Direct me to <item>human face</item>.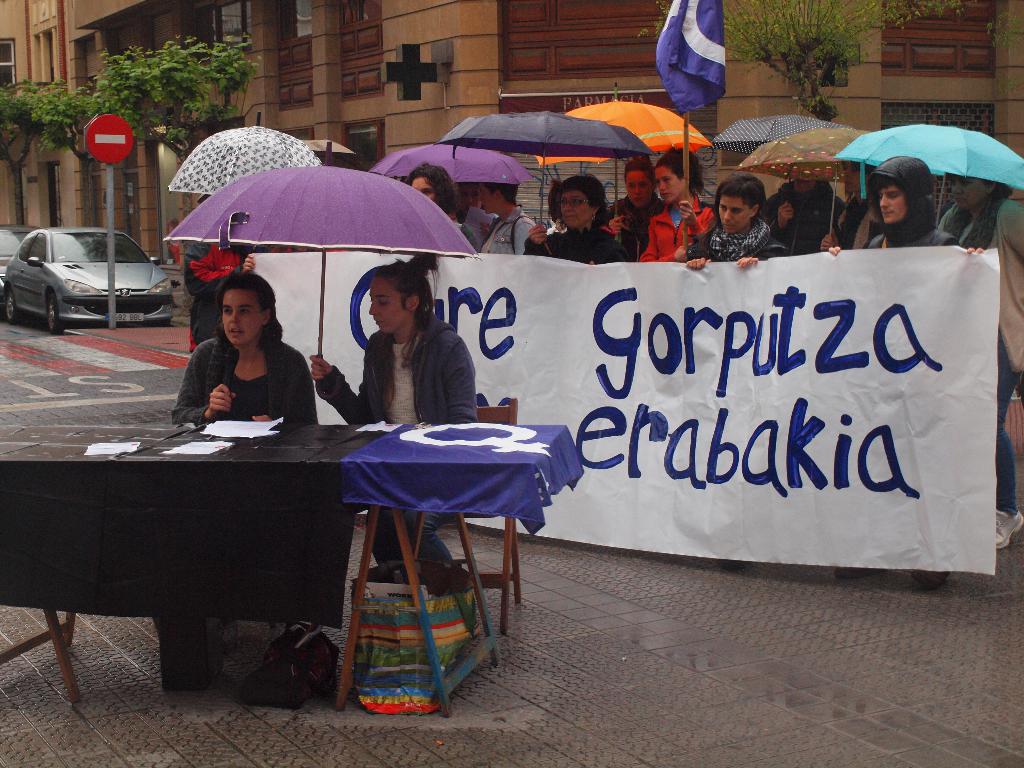
Direction: x1=655 y1=166 x2=684 y2=202.
